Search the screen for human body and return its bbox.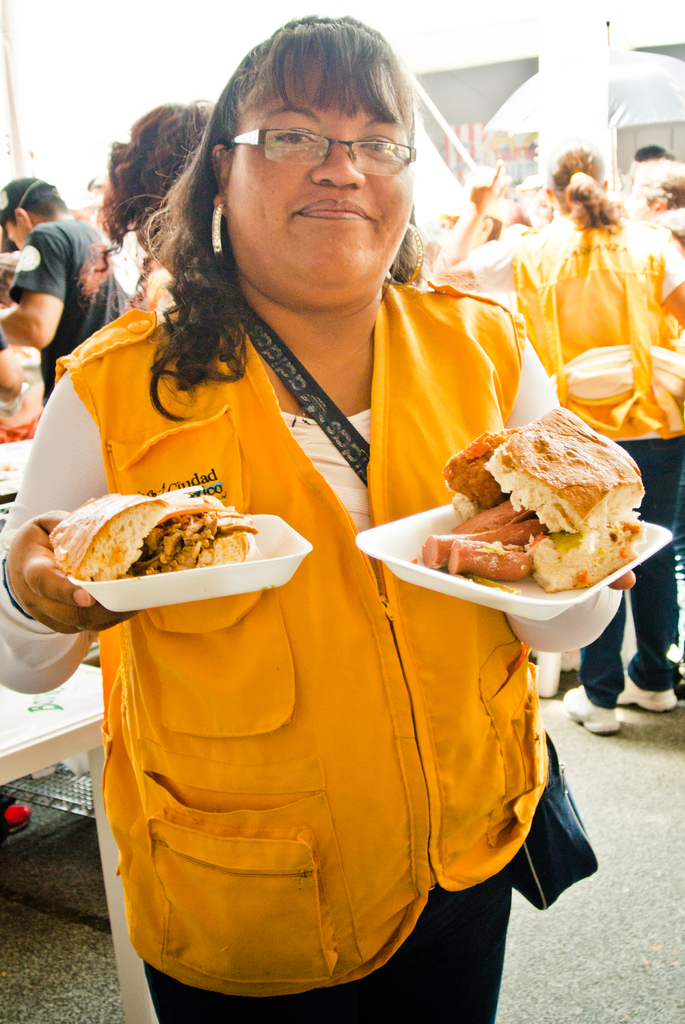
Found: bbox=[0, 180, 129, 397].
